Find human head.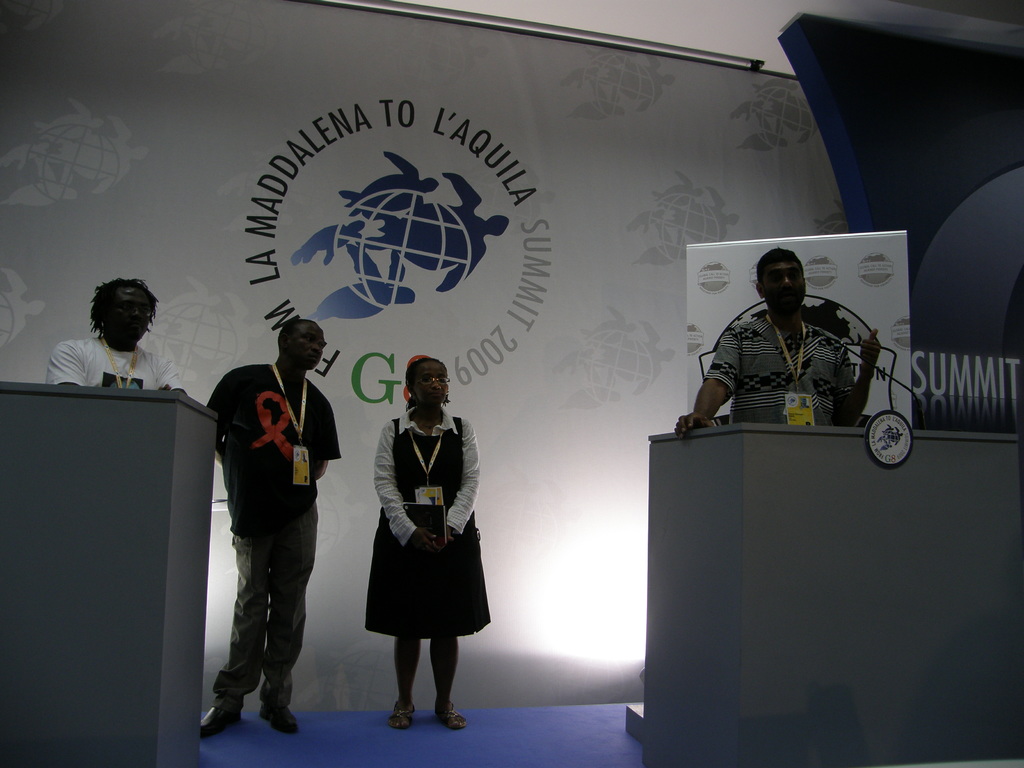
{"left": 406, "top": 359, "right": 449, "bottom": 412}.
